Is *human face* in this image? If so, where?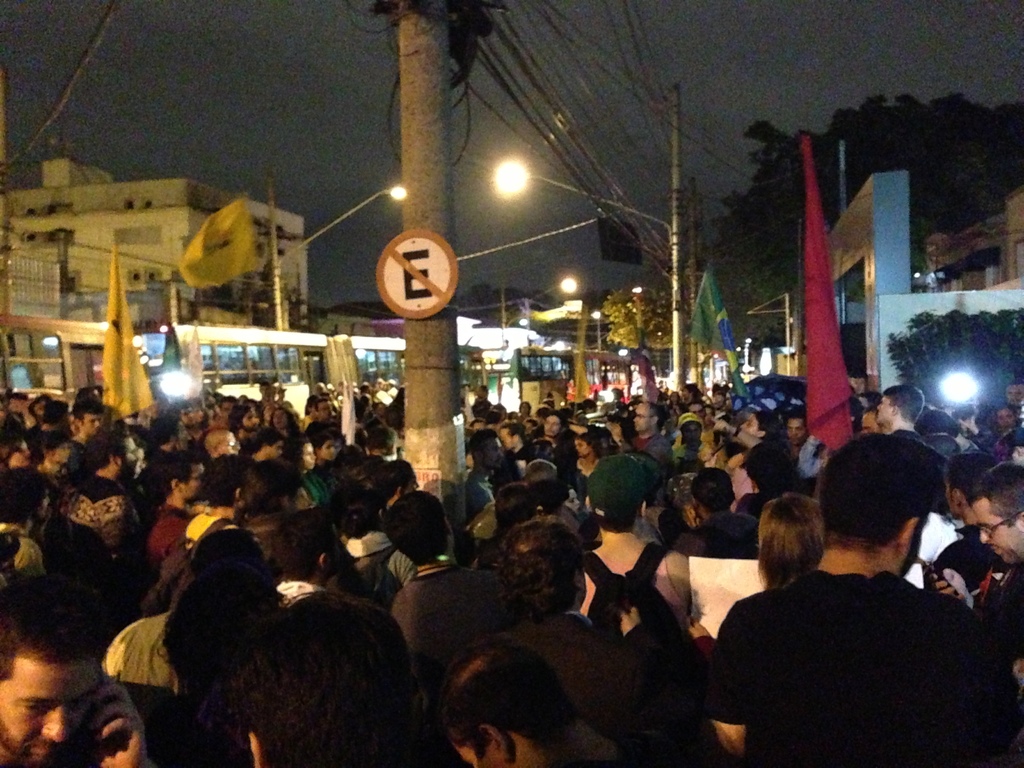
Yes, at [268, 440, 287, 461].
